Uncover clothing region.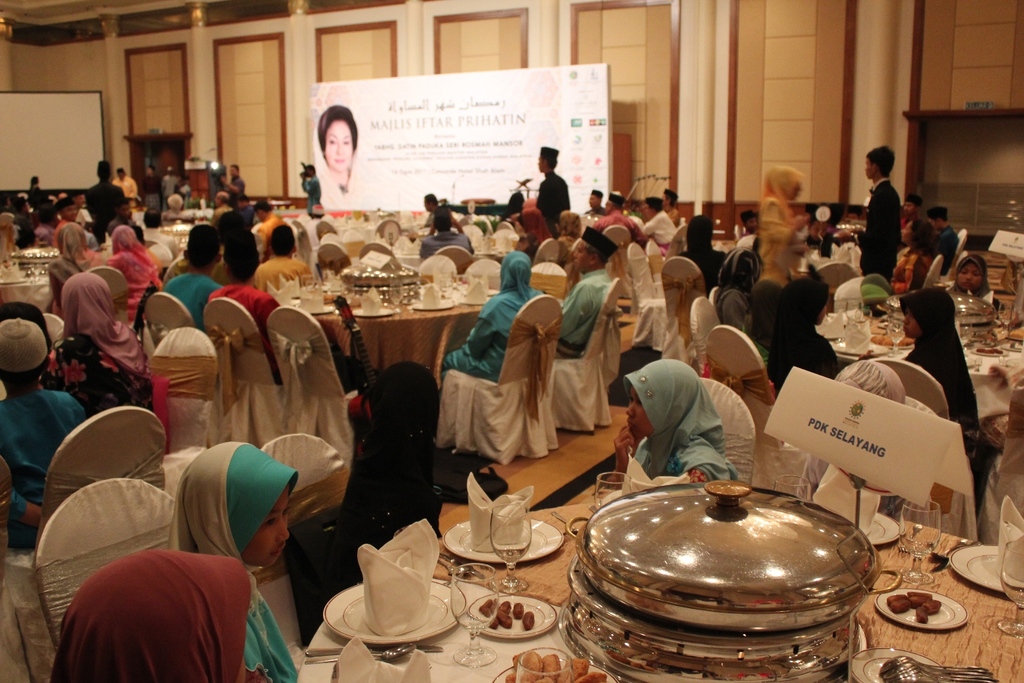
Uncovered: 537, 173, 575, 220.
